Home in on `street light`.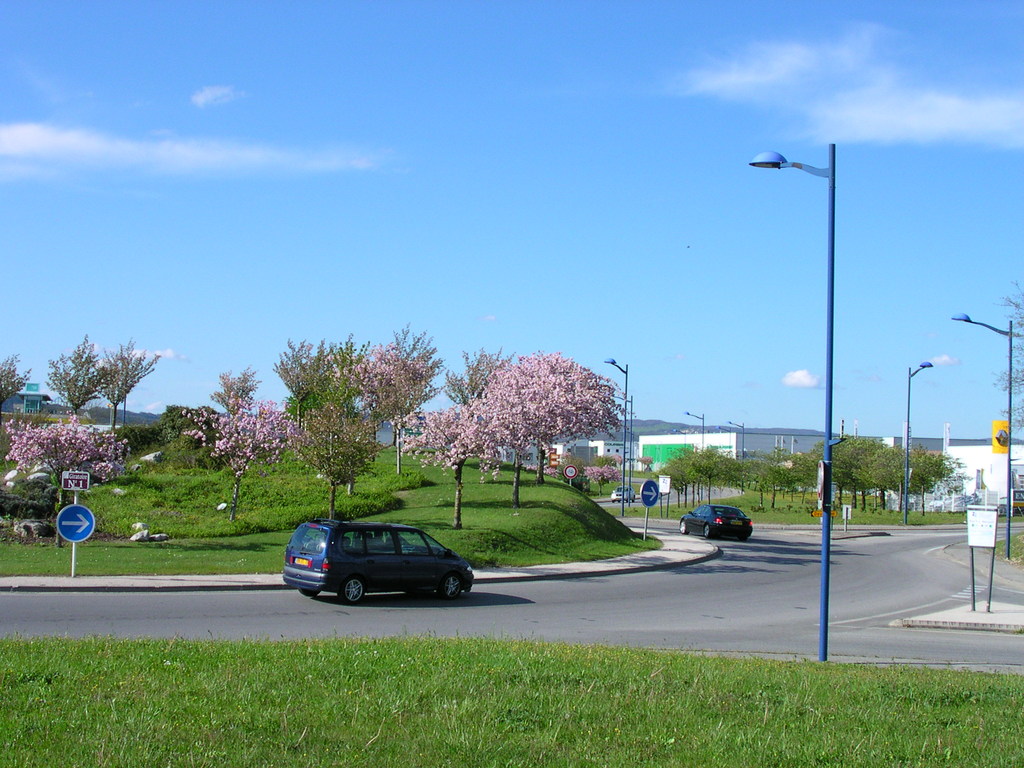
Homed in at 730/413/746/458.
